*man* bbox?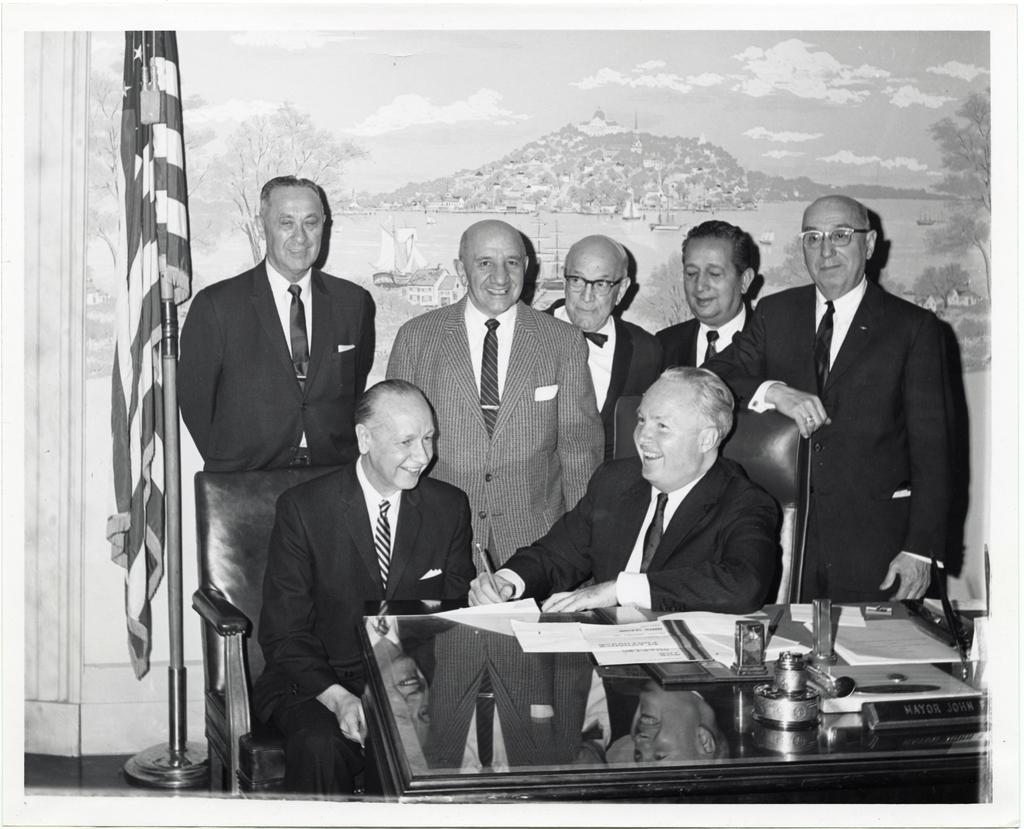
520 232 678 456
